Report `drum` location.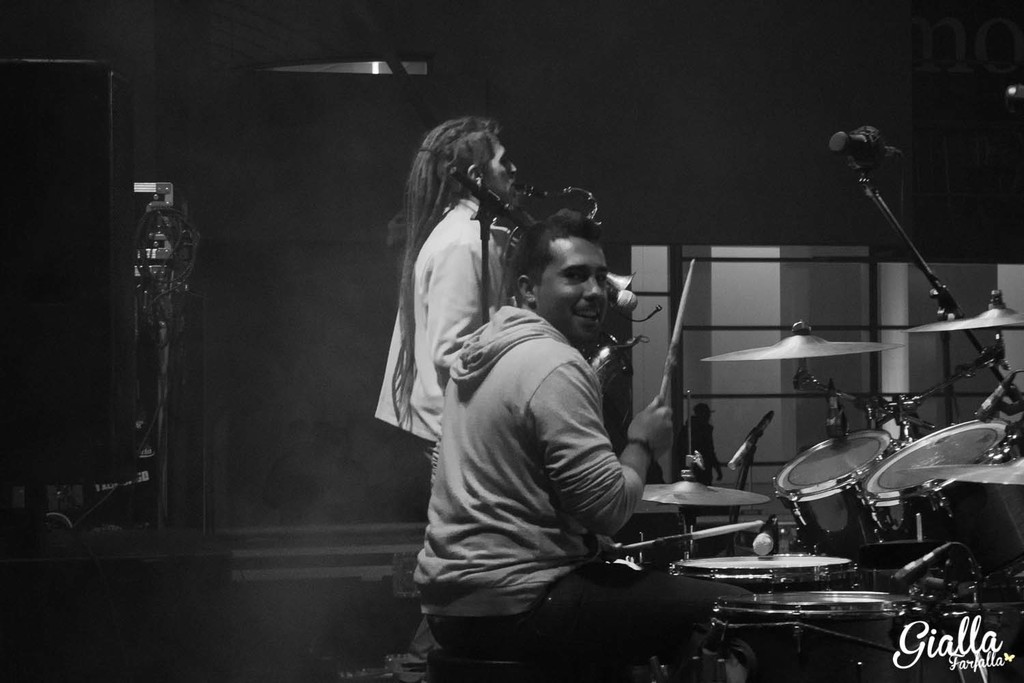
Report: (x1=858, y1=418, x2=1017, y2=546).
